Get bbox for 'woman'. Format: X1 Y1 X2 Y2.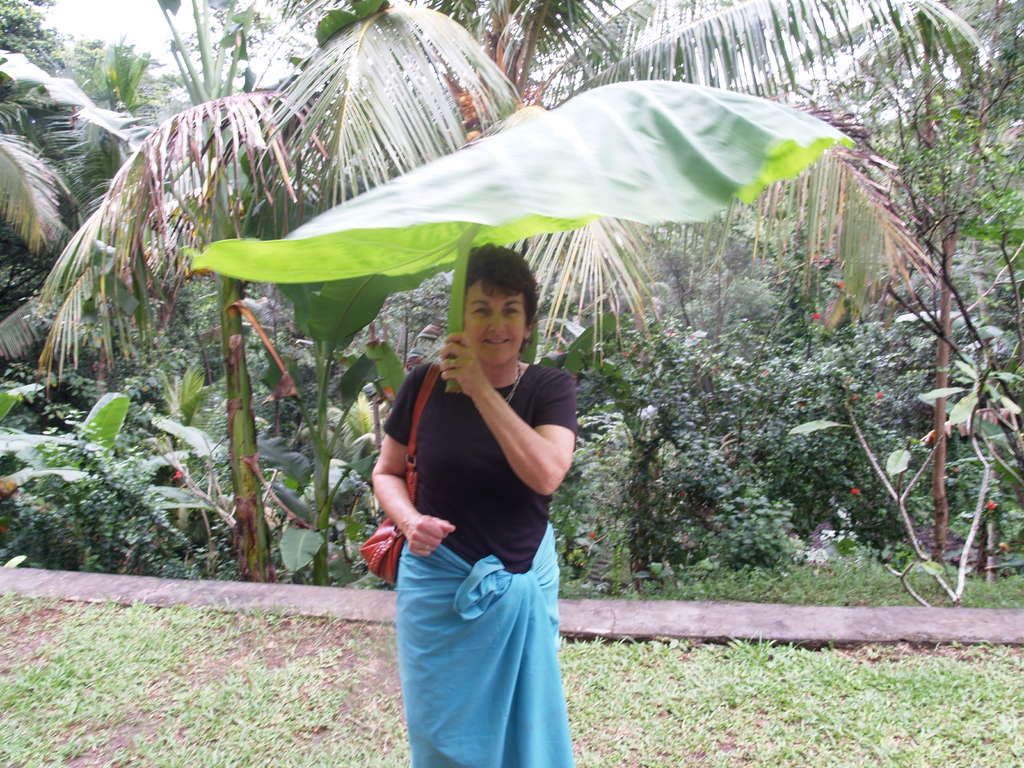
369 245 611 755.
